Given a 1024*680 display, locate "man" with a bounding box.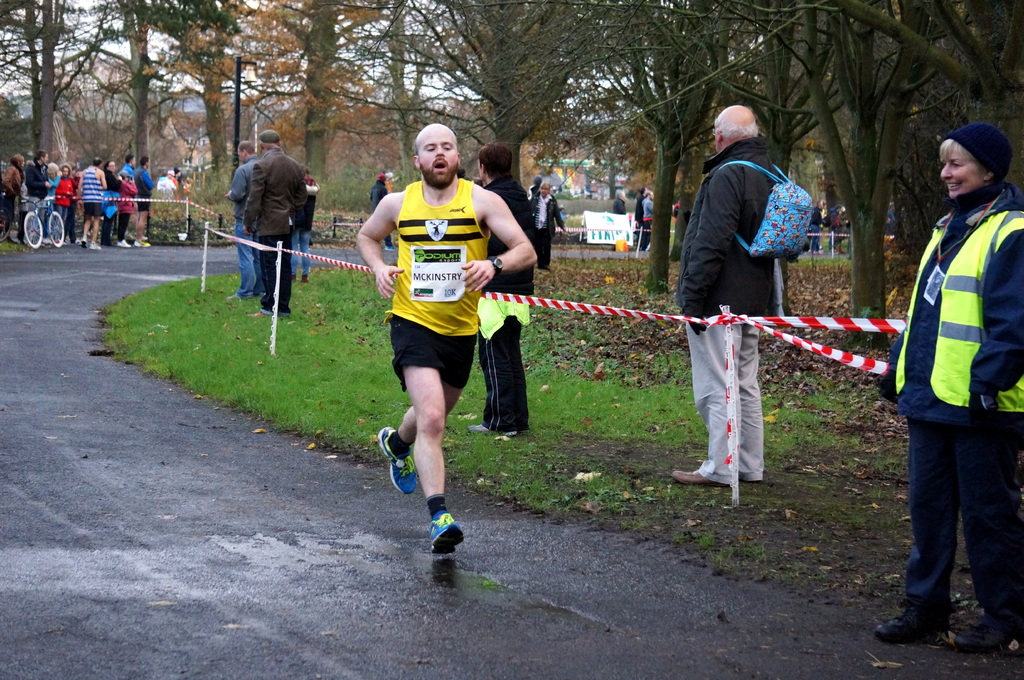
Located: 463 141 550 436.
